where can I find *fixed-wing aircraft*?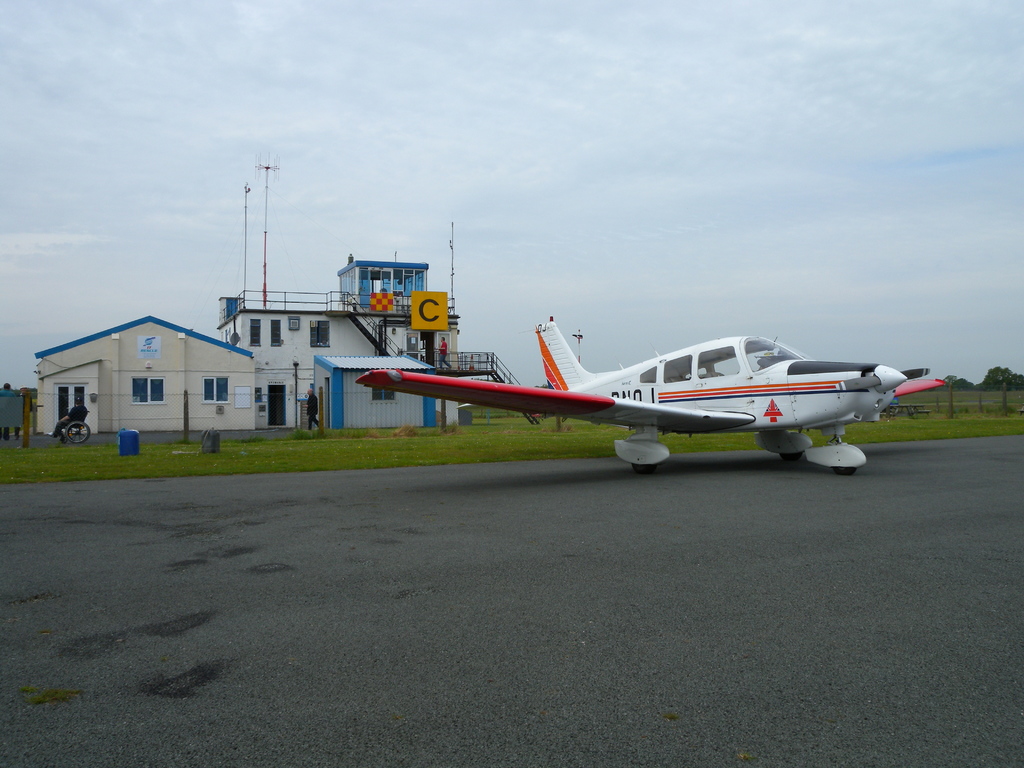
You can find it at (361, 308, 947, 475).
